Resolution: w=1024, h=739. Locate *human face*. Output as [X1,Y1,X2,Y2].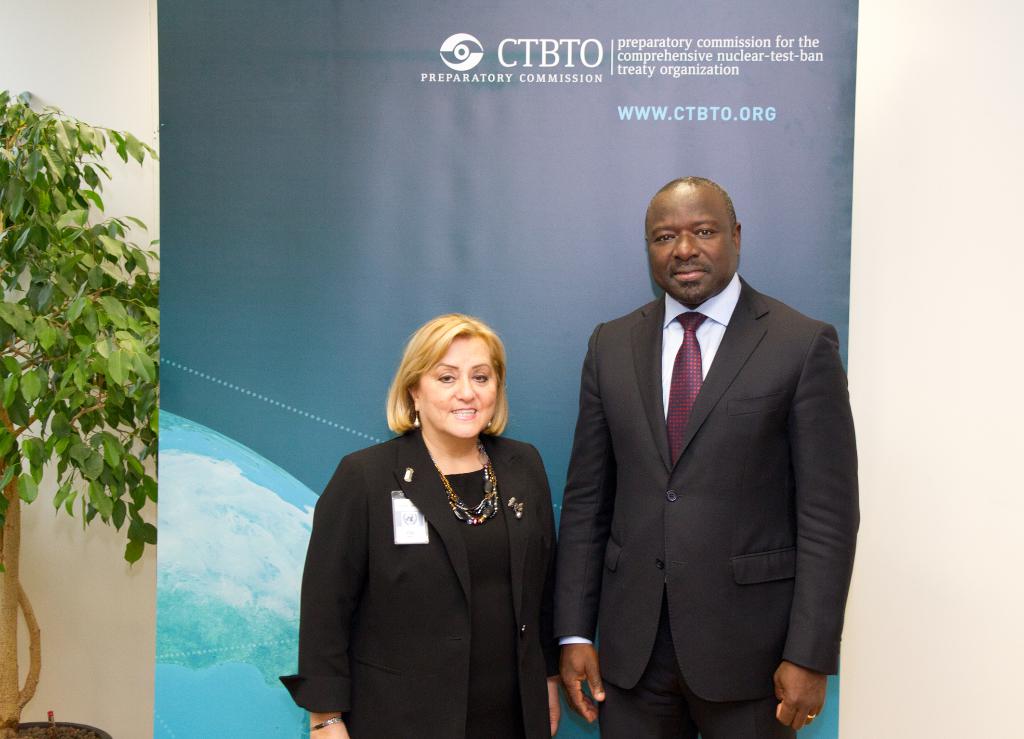
[421,332,496,441].
